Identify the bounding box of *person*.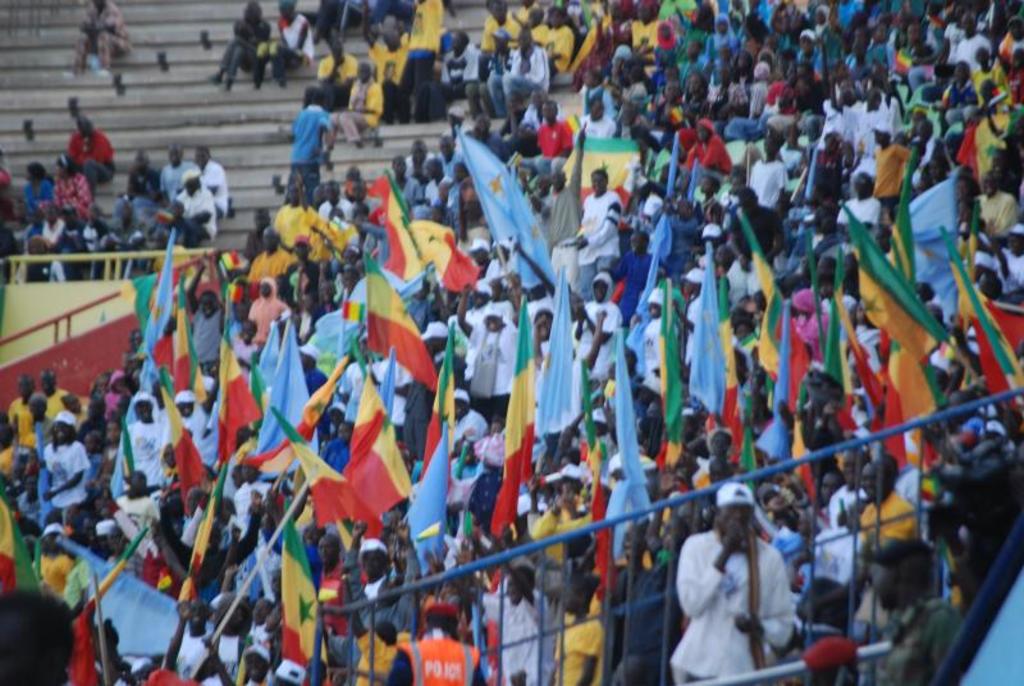
box=[744, 137, 788, 234].
